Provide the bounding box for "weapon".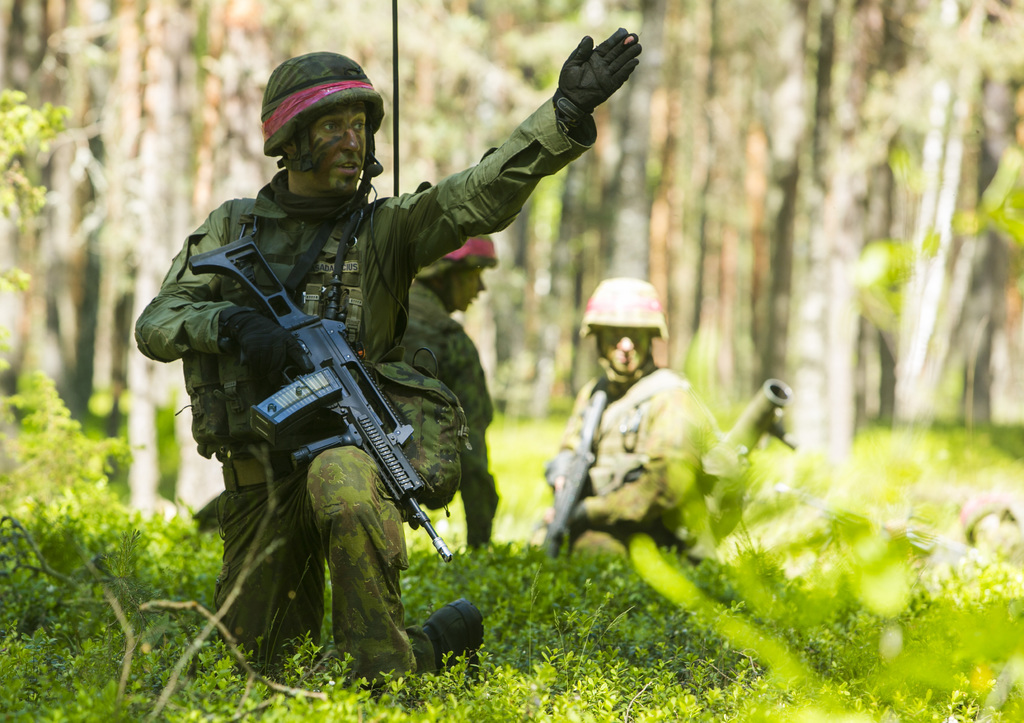
bbox(539, 373, 605, 559).
